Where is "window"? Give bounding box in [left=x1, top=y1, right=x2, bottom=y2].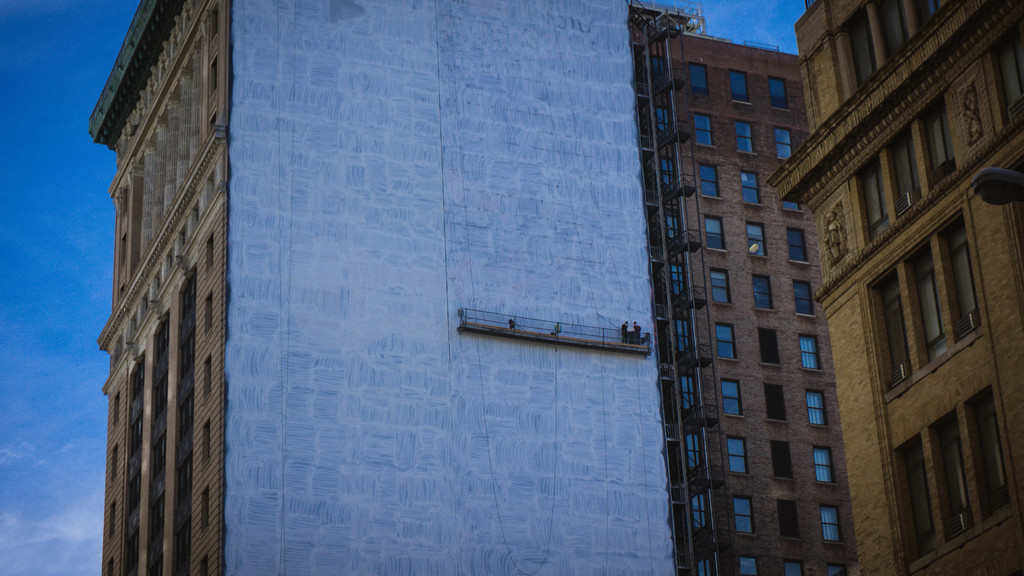
[left=803, top=330, right=820, bottom=366].
